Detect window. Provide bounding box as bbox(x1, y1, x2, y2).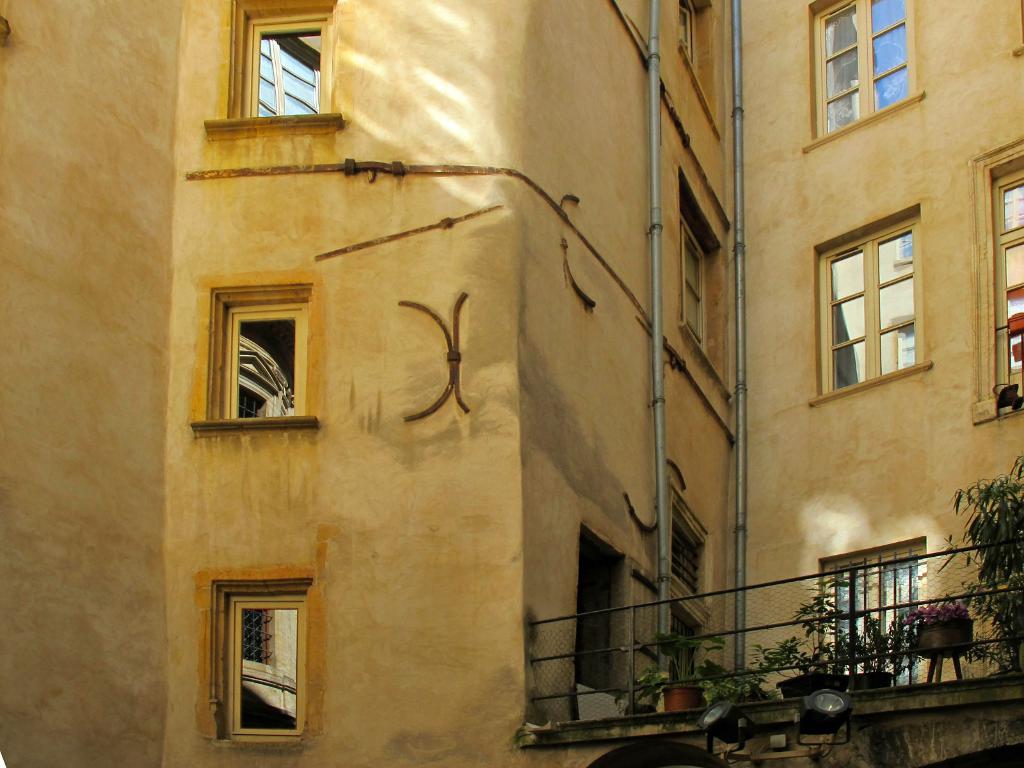
bbox(835, 225, 914, 389).
